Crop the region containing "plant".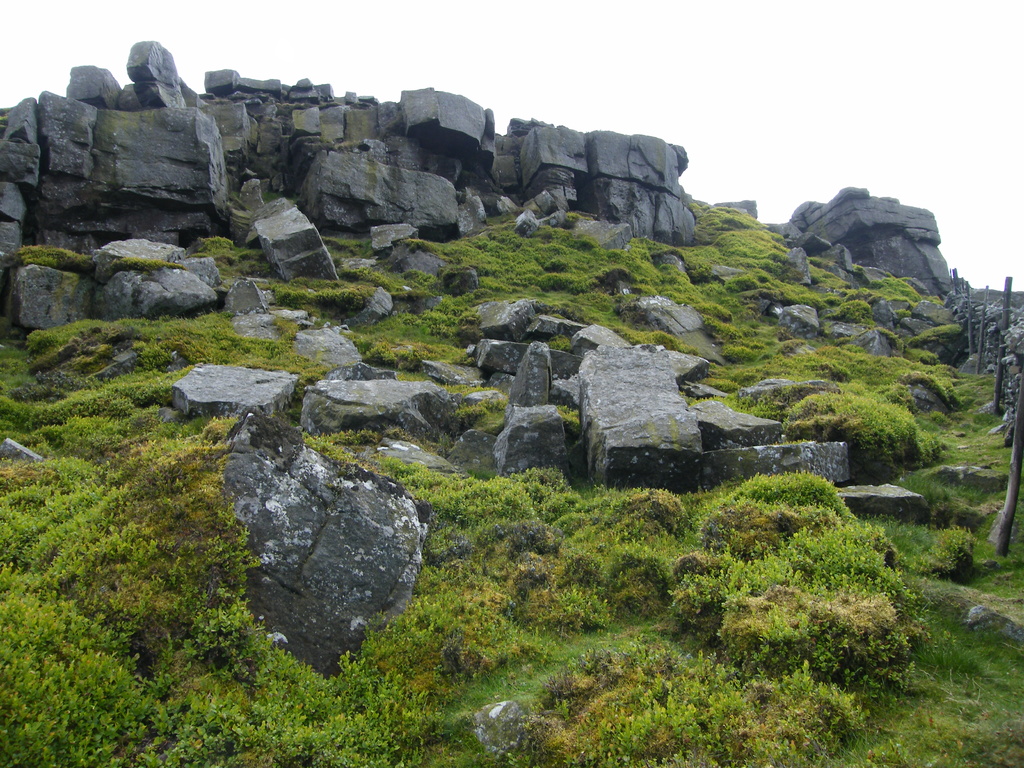
Crop region: left=320, top=135, right=329, bottom=143.
